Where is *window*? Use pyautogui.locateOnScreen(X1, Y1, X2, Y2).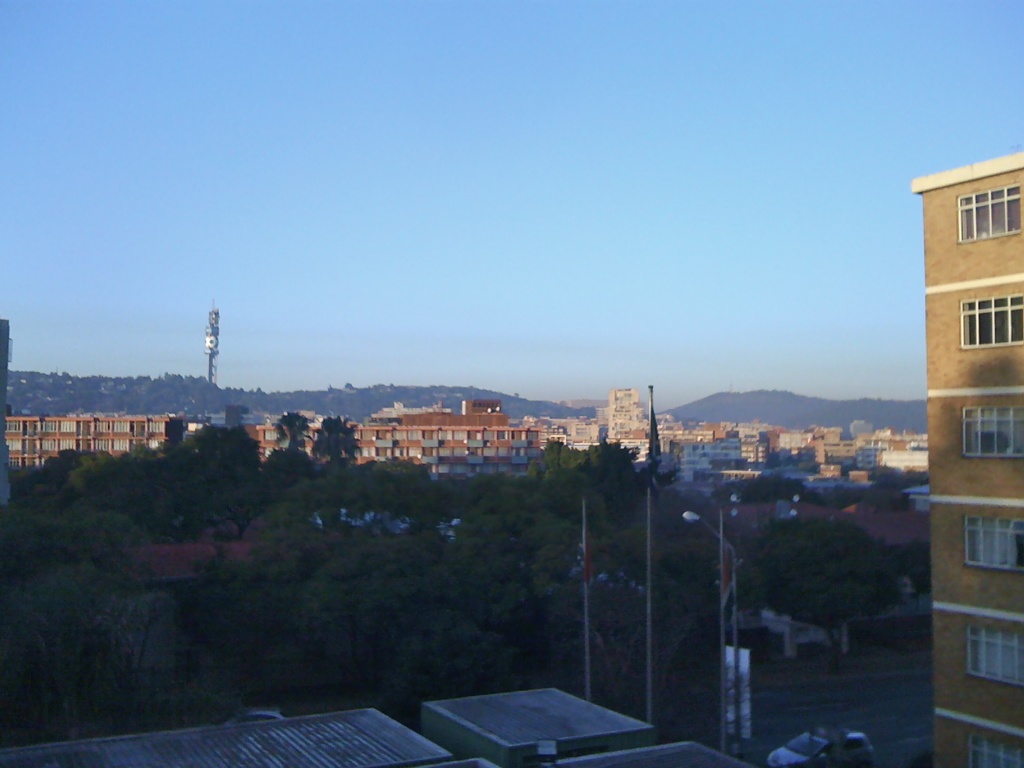
pyautogui.locateOnScreen(962, 296, 1023, 349).
